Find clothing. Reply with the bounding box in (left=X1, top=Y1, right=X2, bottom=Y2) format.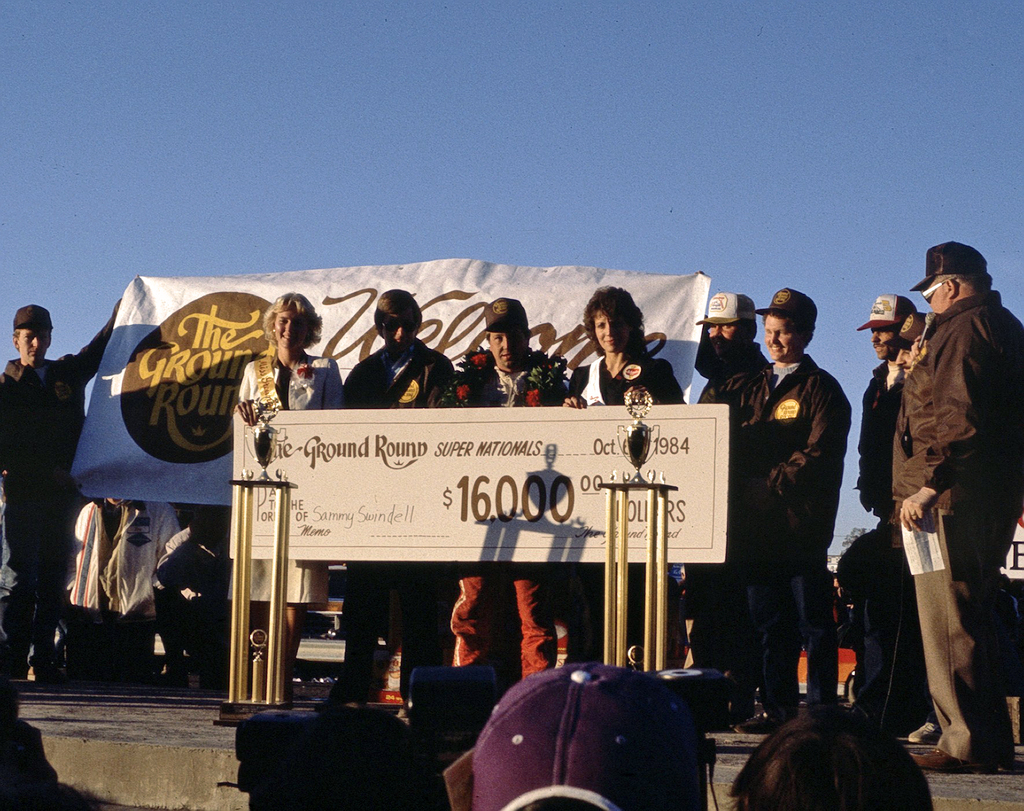
(left=856, top=360, right=900, bottom=566).
